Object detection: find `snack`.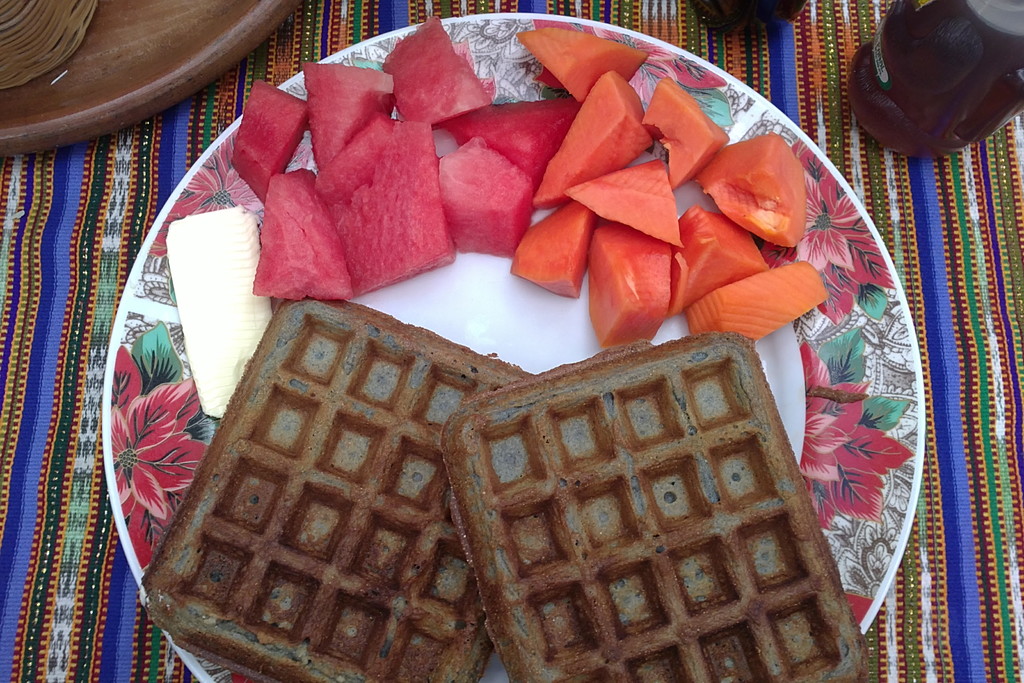
139/299/534/682.
